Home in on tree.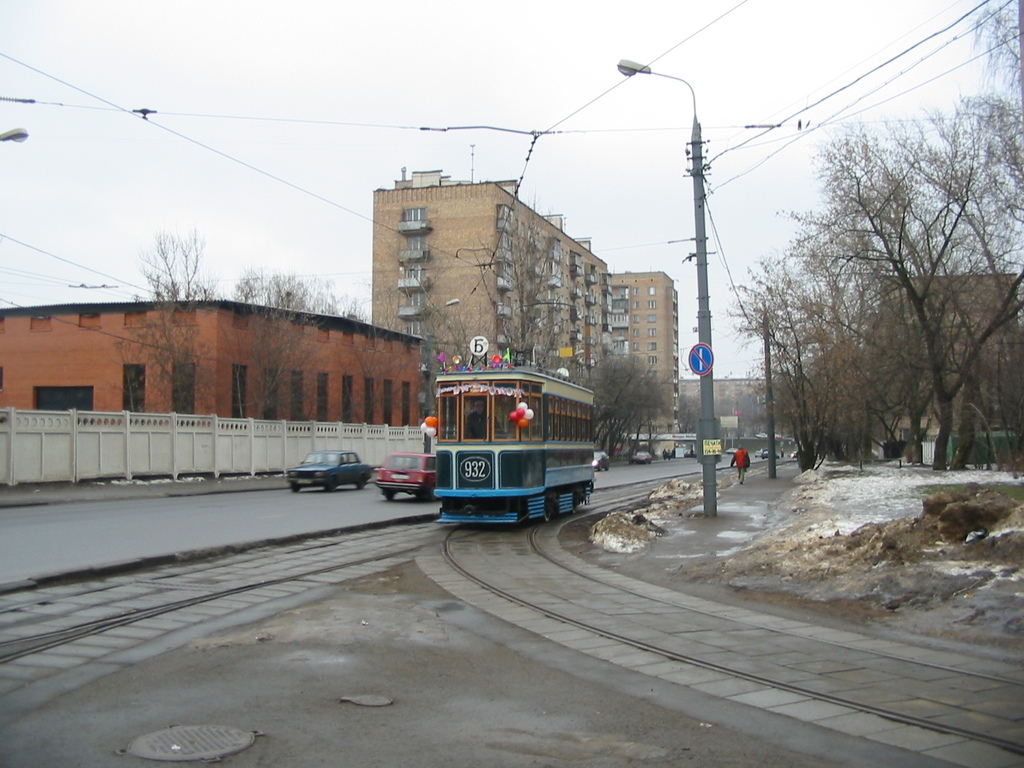
Homed in at rect(108, 221, 231, 423).
